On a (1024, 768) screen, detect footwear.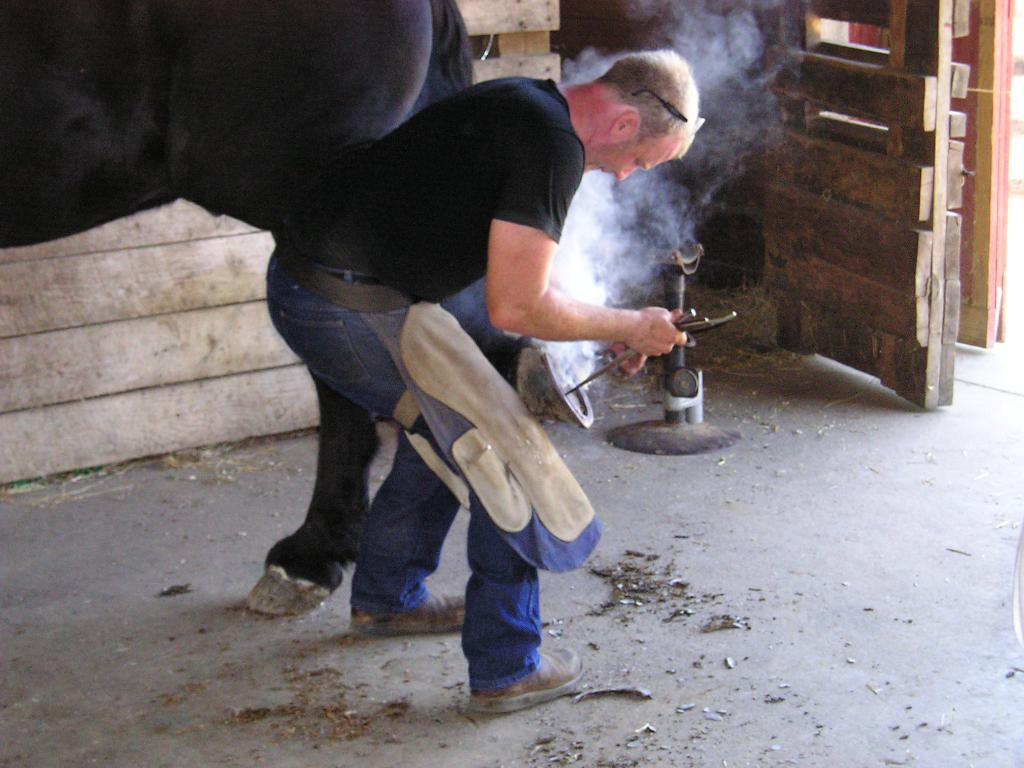
crop(466, 646, 585, 712).
